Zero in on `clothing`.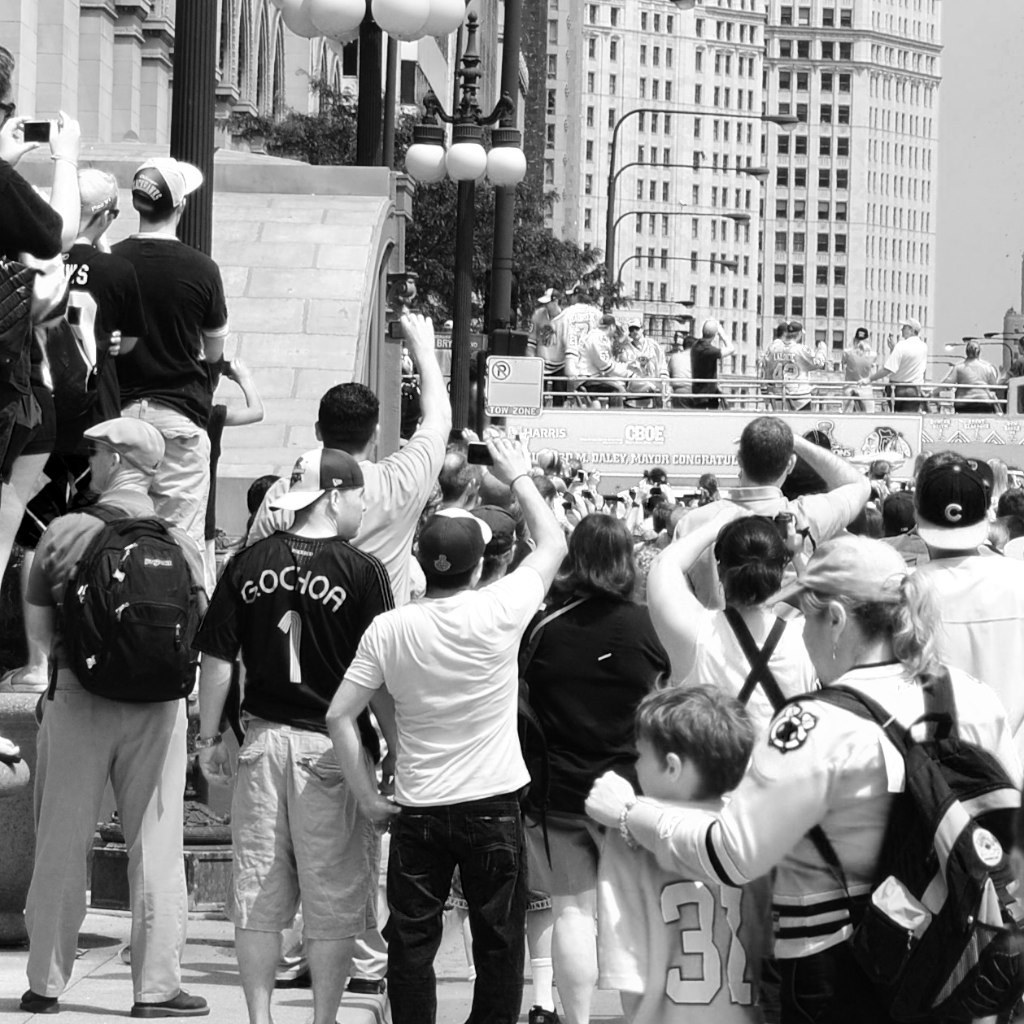
Zeroed in: select_region(885, 333, 926, 408).
